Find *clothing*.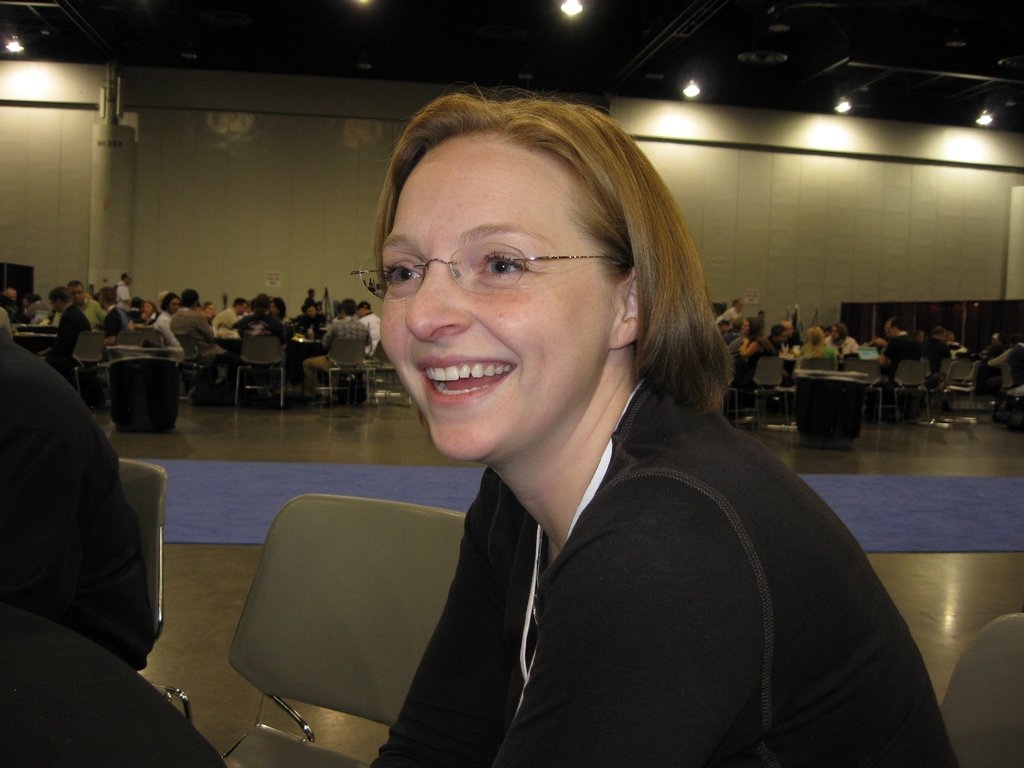
[left=100, top=308, right=124, bottom=351].
